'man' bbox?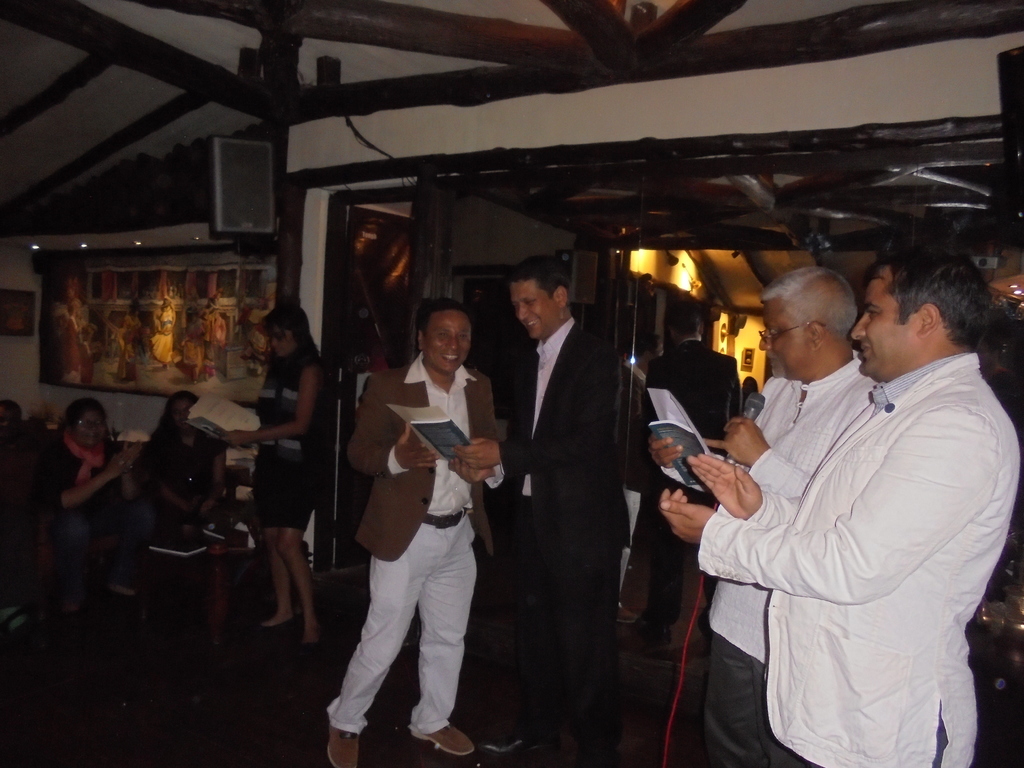
left=658, top=244, right=1023, bottom=767
